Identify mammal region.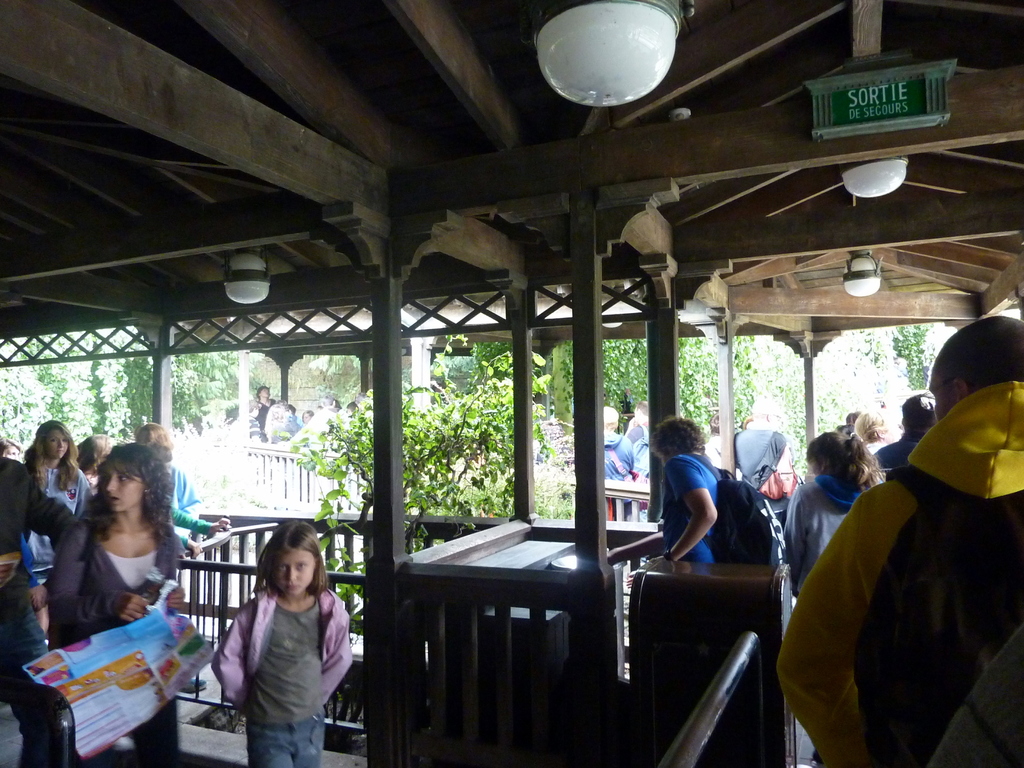
Region: l=857, t=410, r=898, b=458.
